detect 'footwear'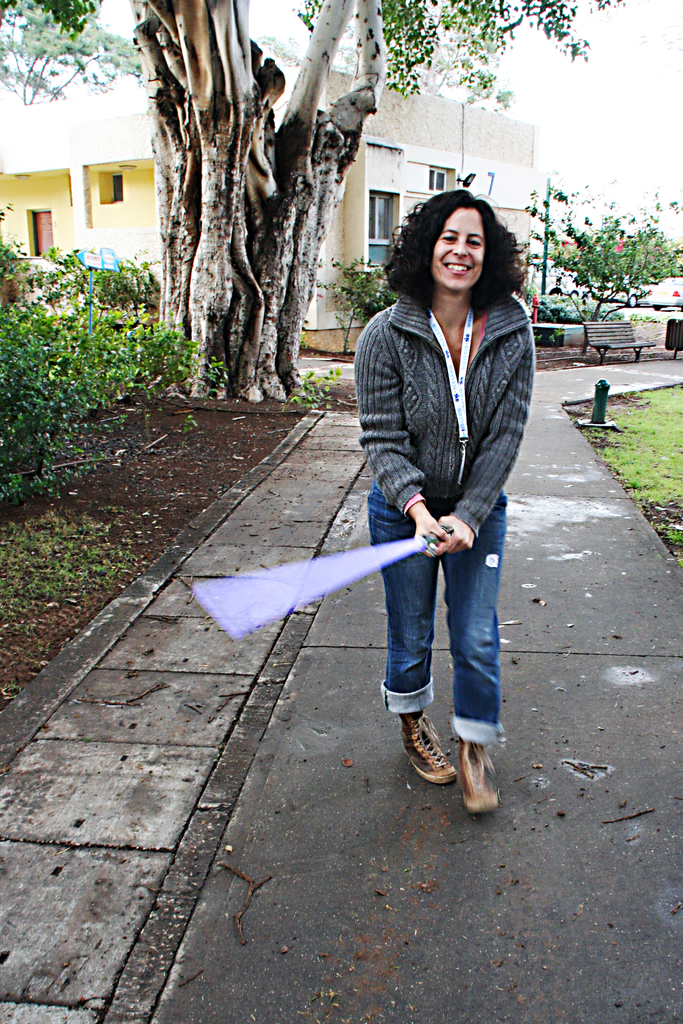
{"x1": 457, "y1": 741, "x2": 496, "y2": 813}
